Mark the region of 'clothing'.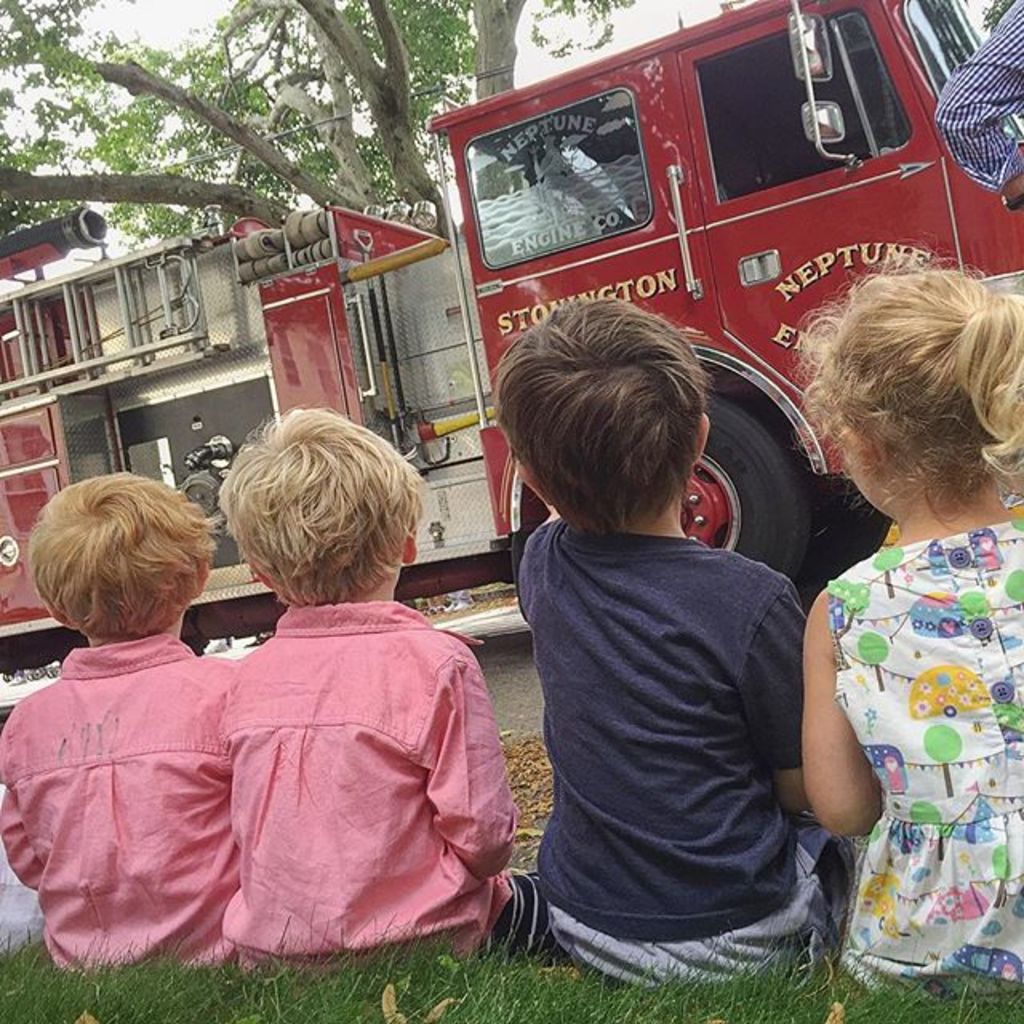
Region: (left=514, top=515, right=805, bottom=1002).
